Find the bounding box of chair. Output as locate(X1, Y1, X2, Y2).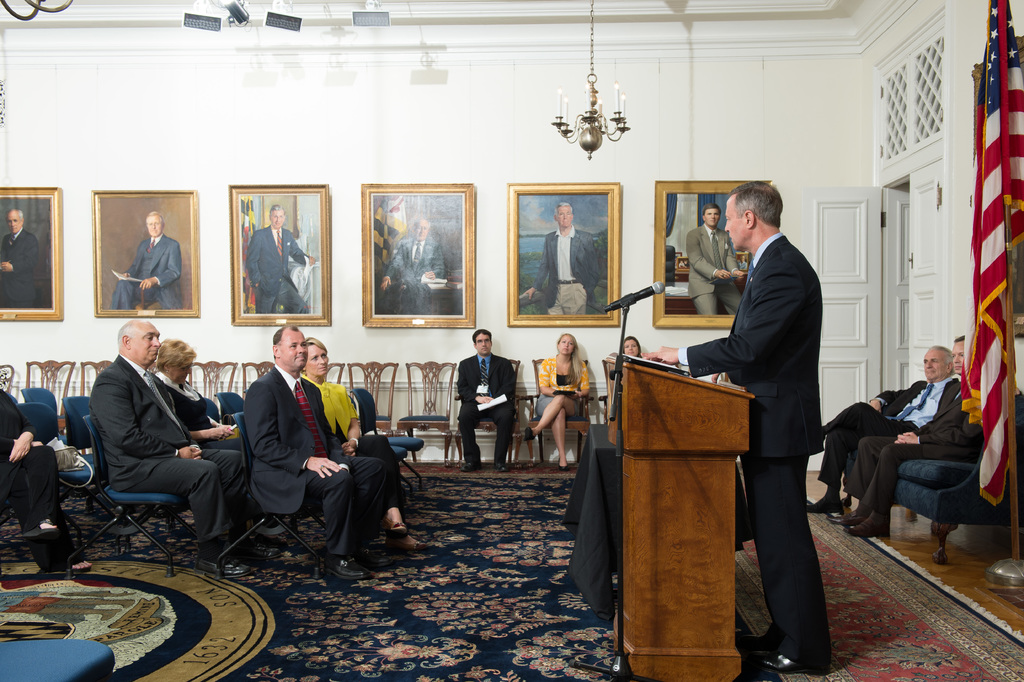
locate(241, 360, 274, 392).
